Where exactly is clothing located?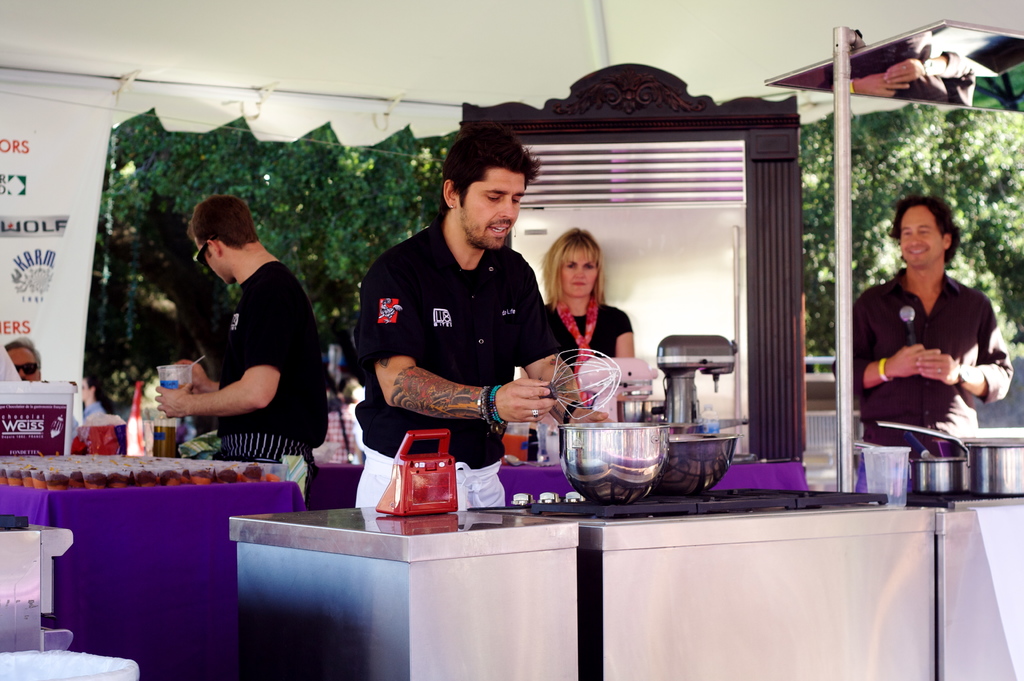
Its bounding box is <region>836, 264, 1014, 457</region>.
